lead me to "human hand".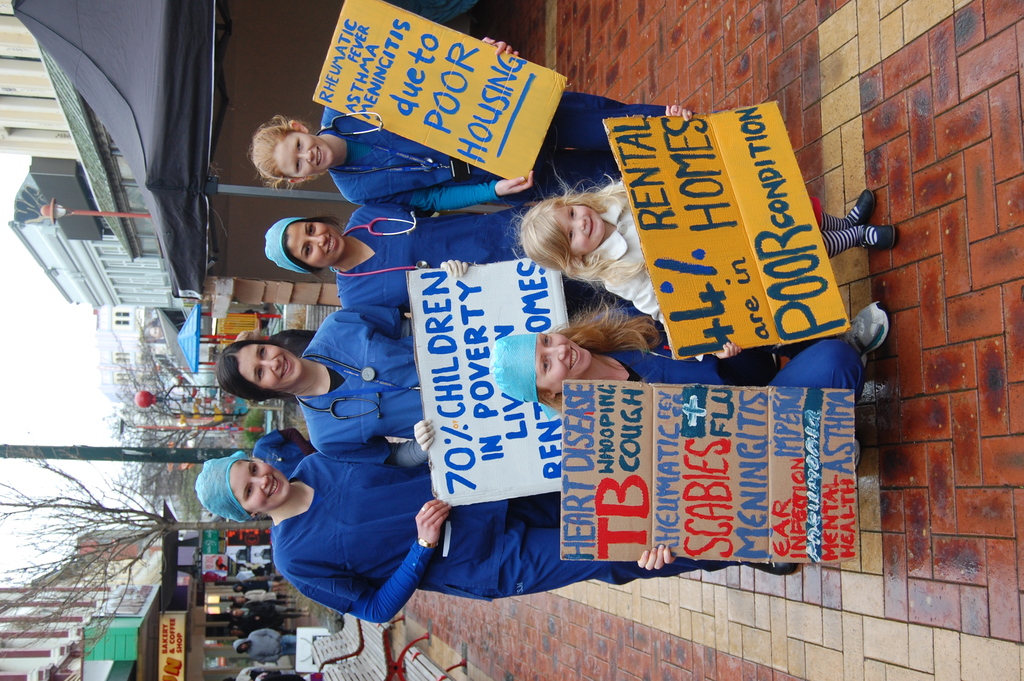
Lead to pyautogui.locateOnScreen(397, 493, 456, 574).
